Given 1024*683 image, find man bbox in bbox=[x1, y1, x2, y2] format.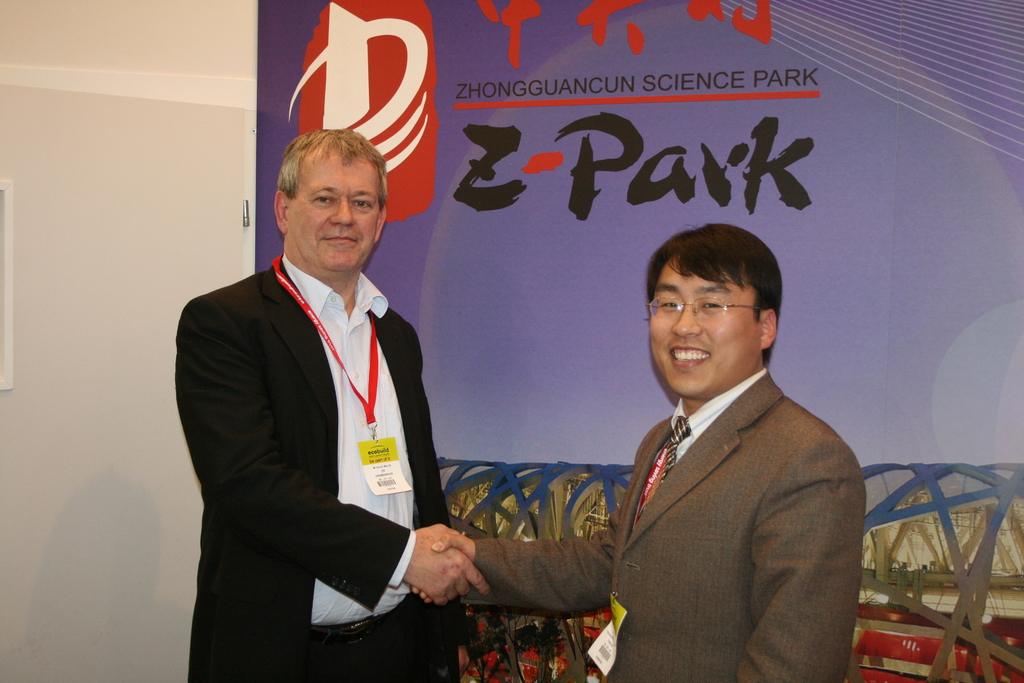
bbox=[404, 217, 865, 682].
